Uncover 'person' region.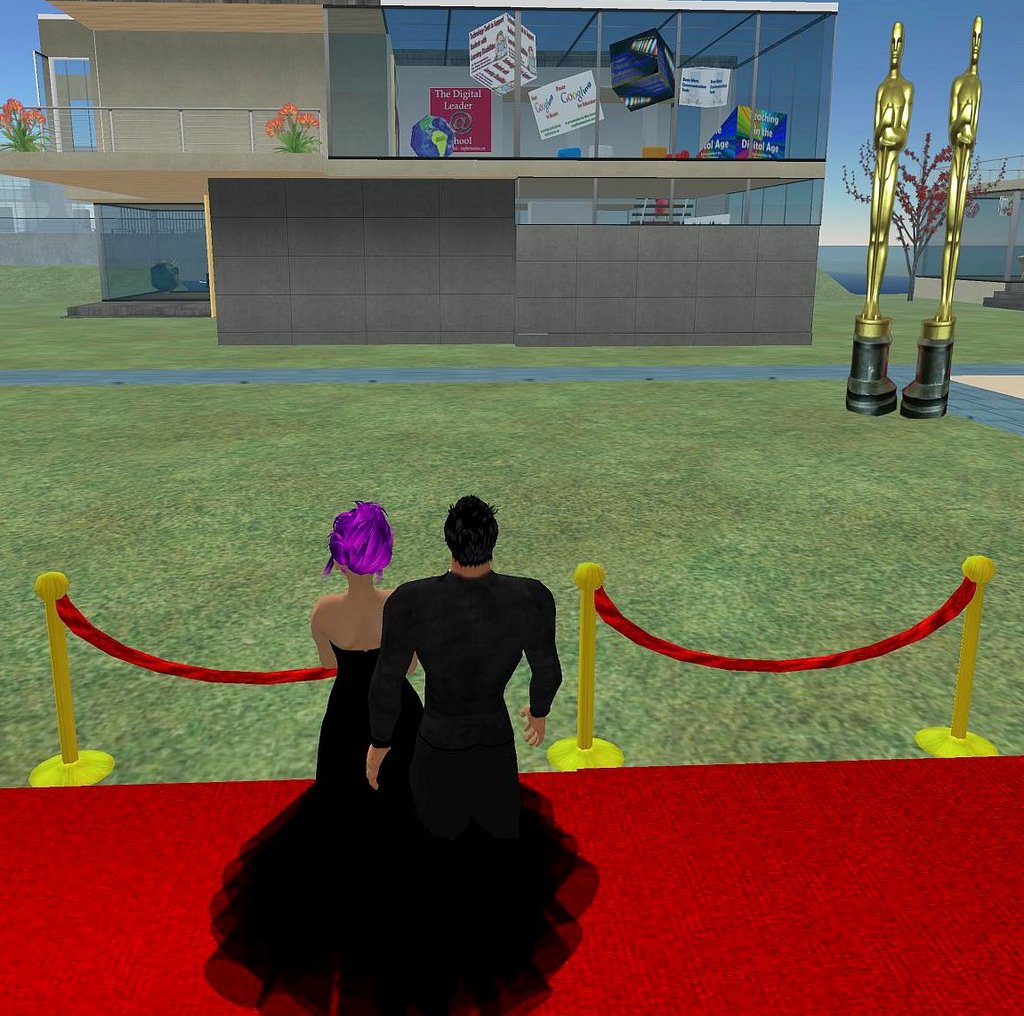
Uncovered: <bbox>213, 499, 596, 1015</bbox>.
